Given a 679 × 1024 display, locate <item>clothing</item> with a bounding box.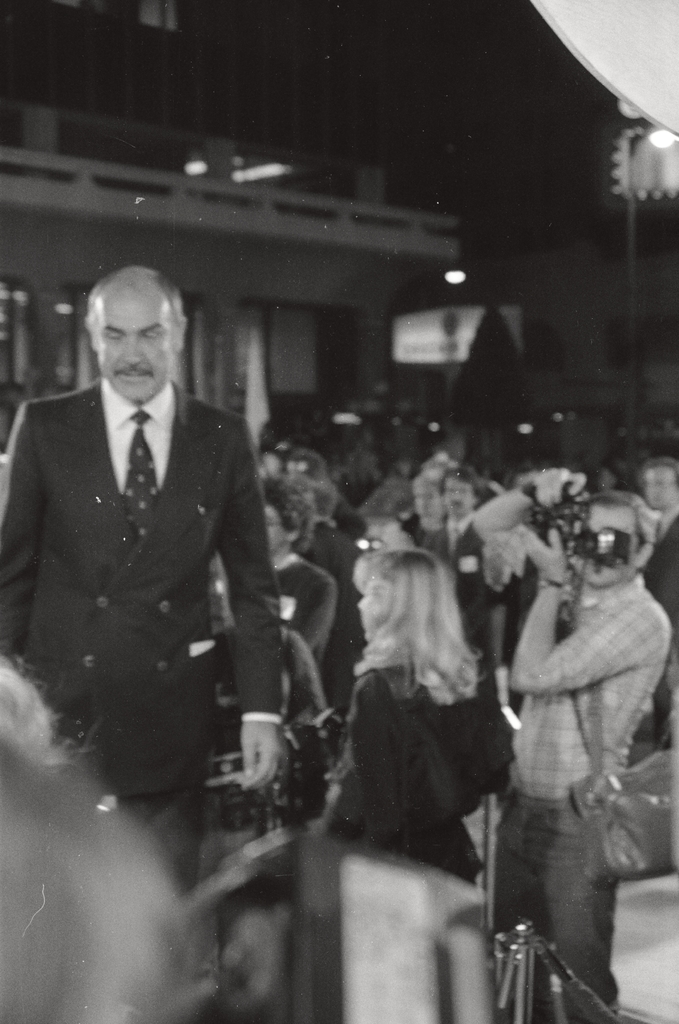
Located: x1=8, y1=347, x2=307, y2=829.
